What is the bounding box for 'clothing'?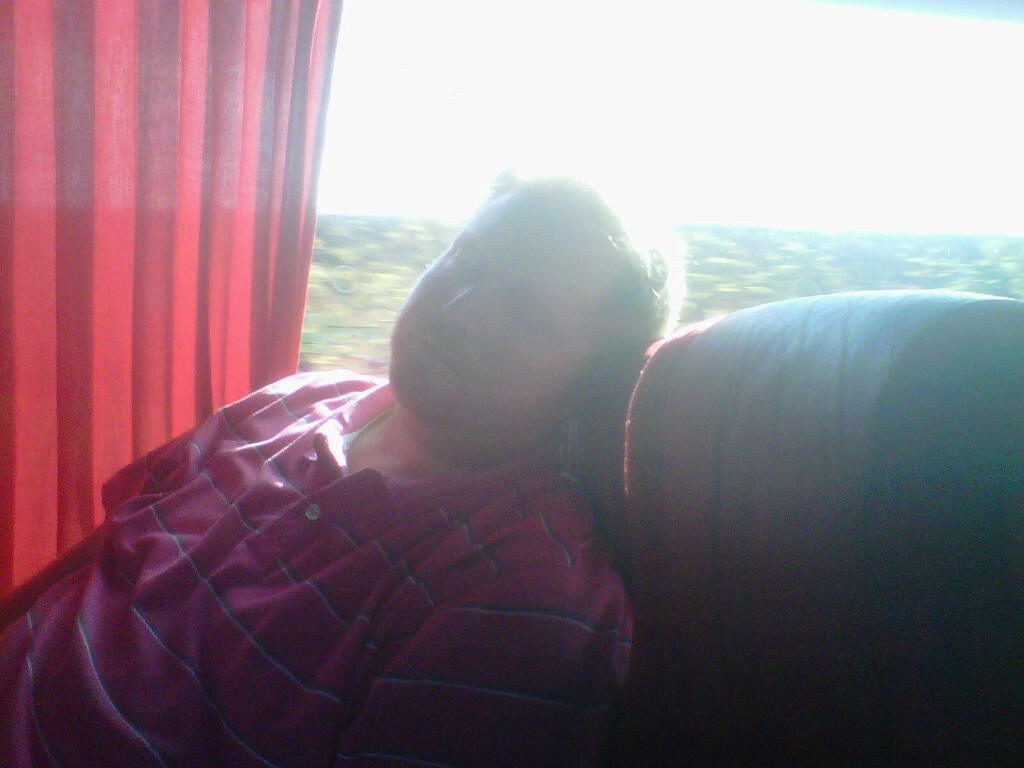
rect(22, 329, 681, 749).
